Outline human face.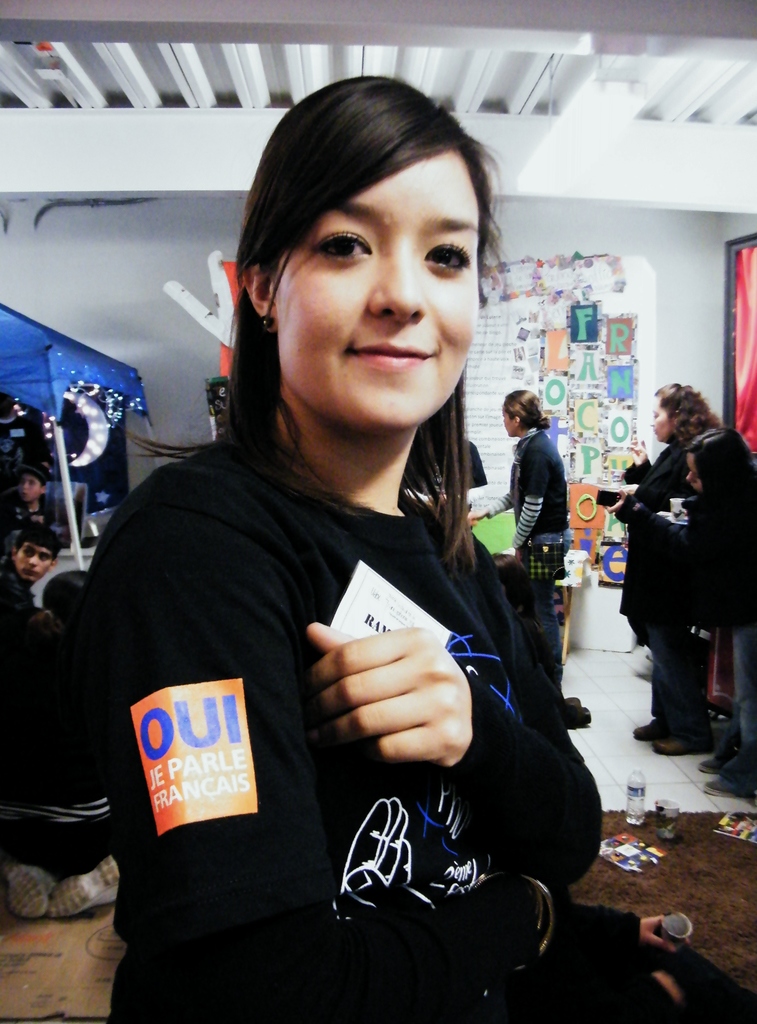
Outline: region(20, 471, 44, 502).
